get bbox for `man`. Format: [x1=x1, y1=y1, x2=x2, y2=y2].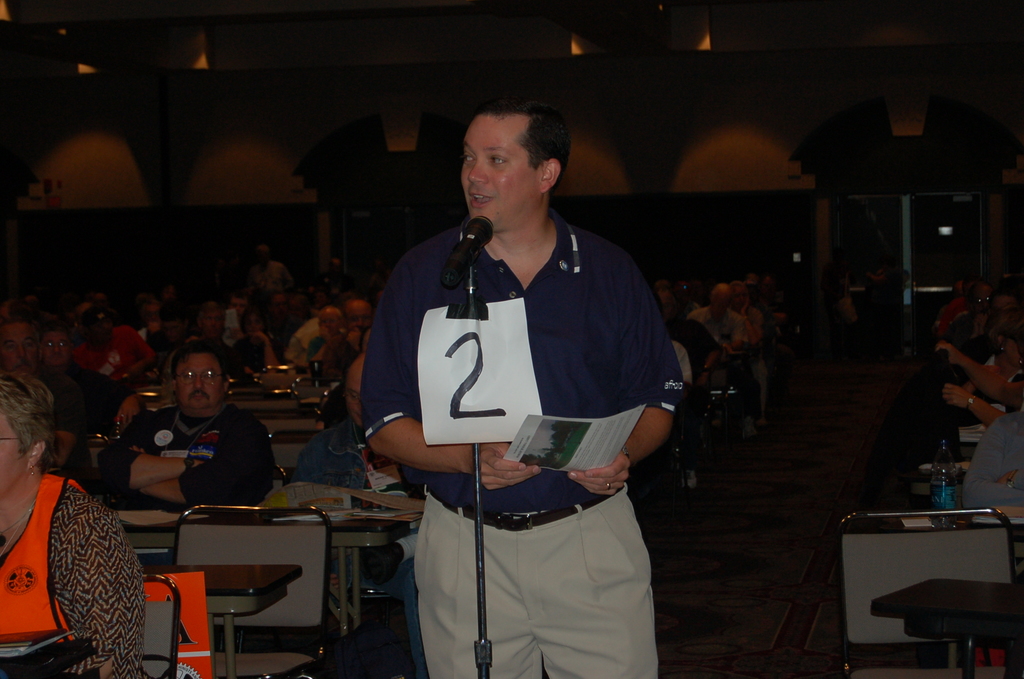
[x1=682, y1=285, x2=761, y2=440].
